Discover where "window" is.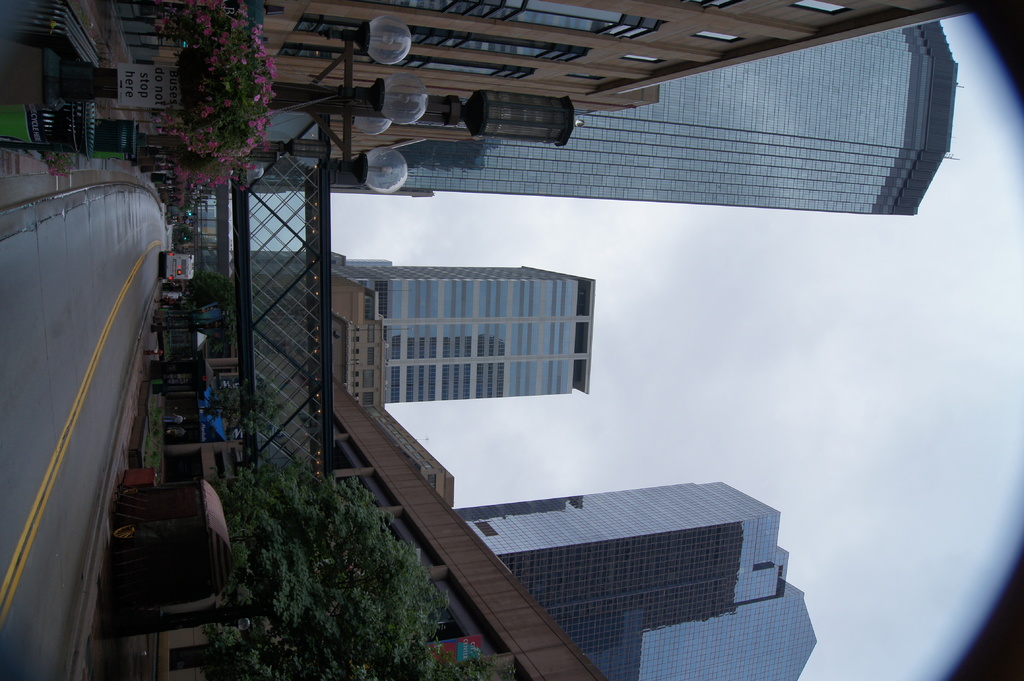
Discovered at bbox=[623, 52, 670, 67].
